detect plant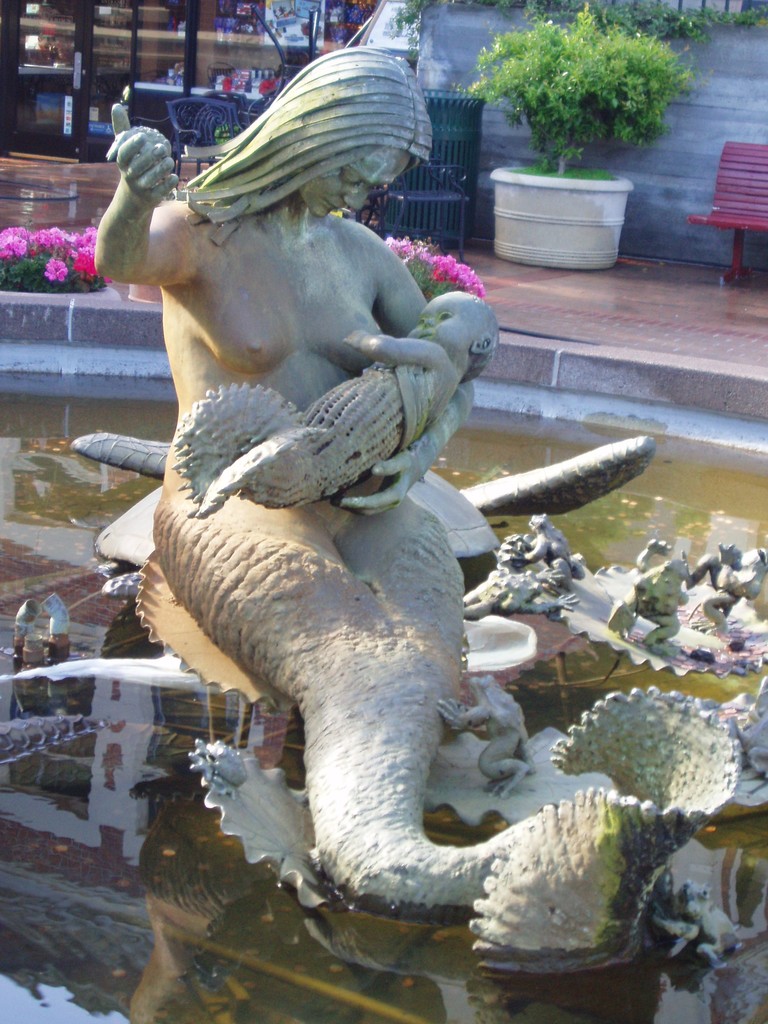
locate(513, 167, 618, 181)
